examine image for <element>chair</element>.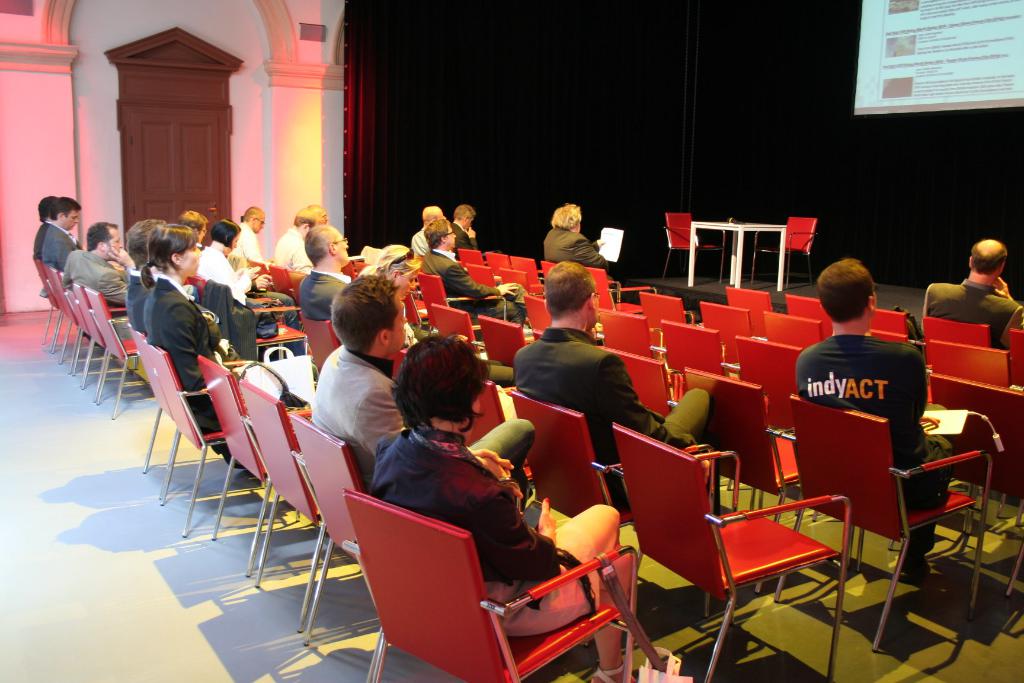
Examination result: <region>524, 296, 552, 334</region>.
